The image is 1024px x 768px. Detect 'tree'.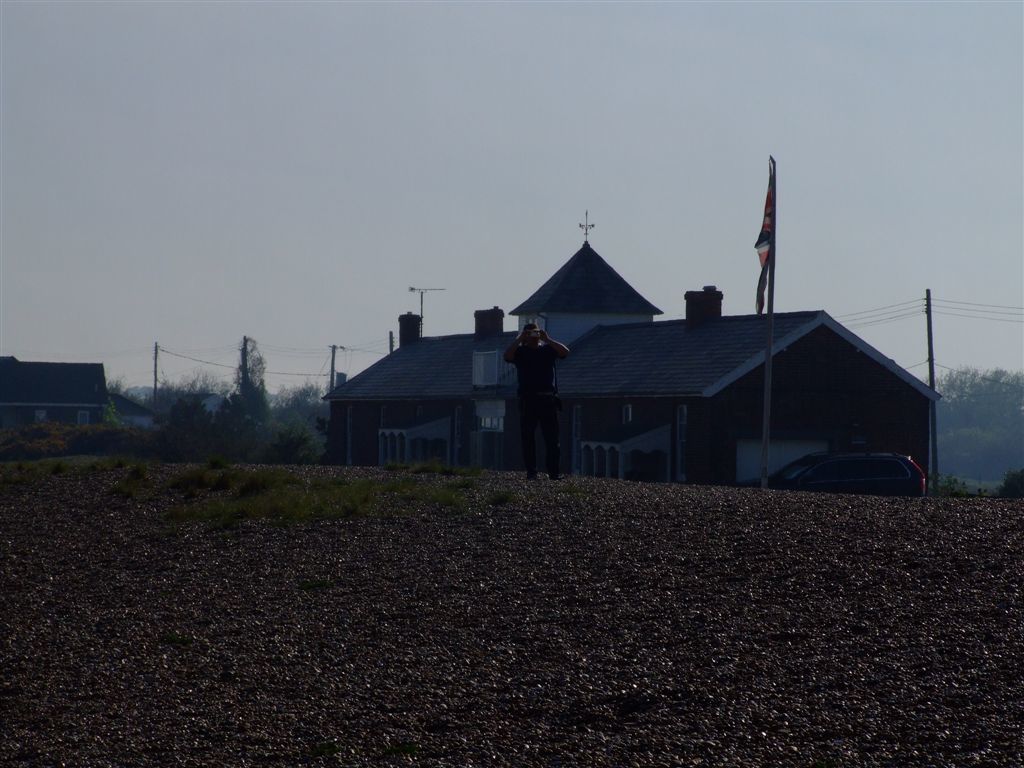
Detection: <box>152,397,201,466</box>.
